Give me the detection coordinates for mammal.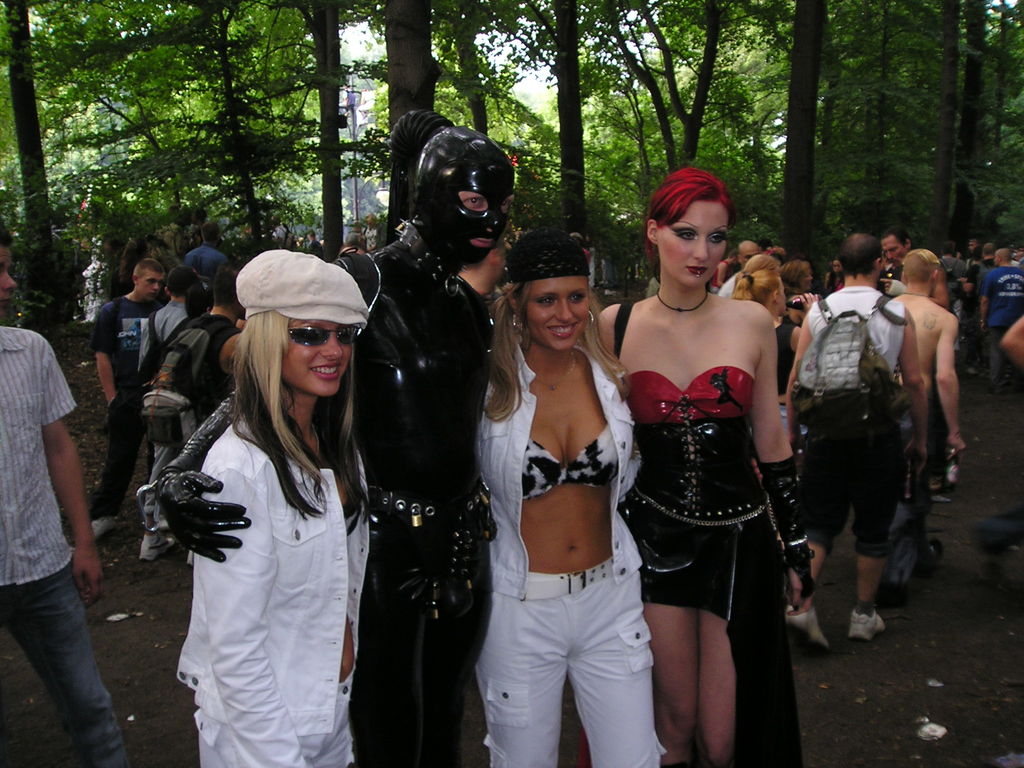
(152, 263, 186, 346).
